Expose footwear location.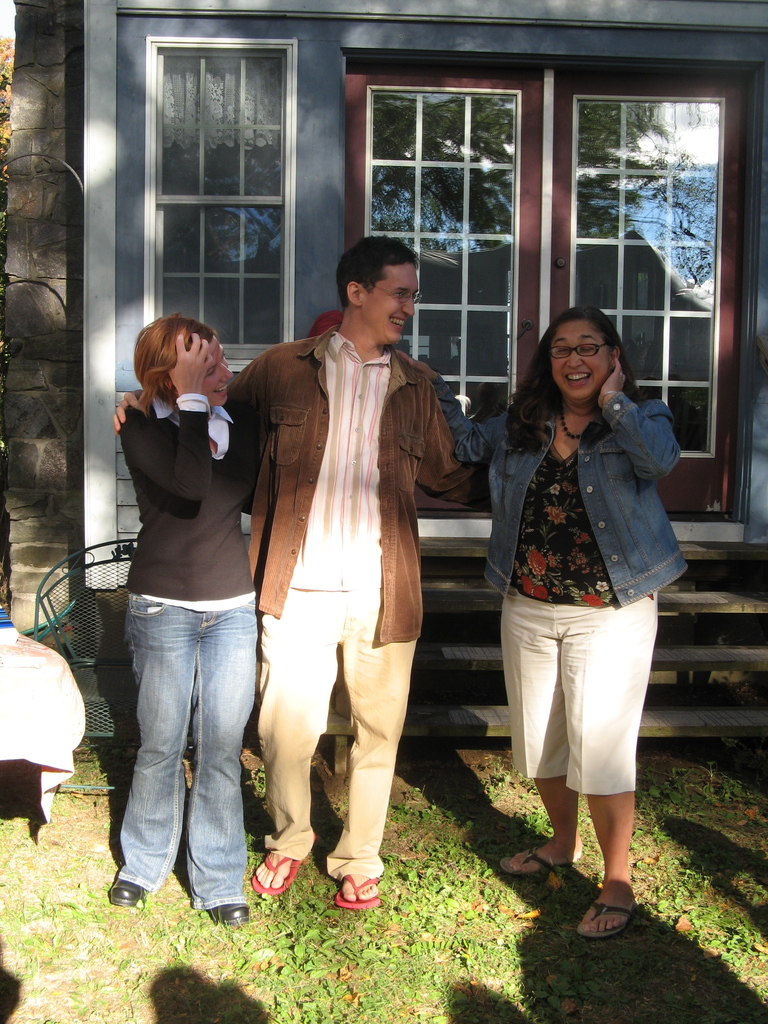
Exposed at 212, 898, 251, 924.
